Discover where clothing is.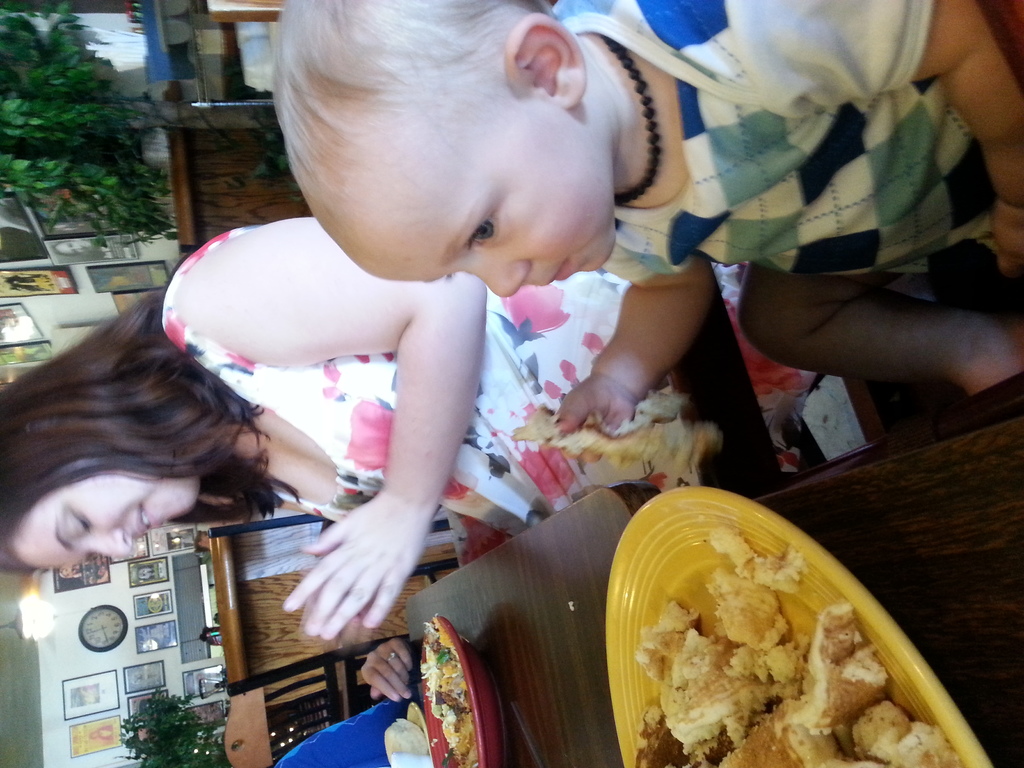
Discovered at rect(152, 74, 721, 683).
